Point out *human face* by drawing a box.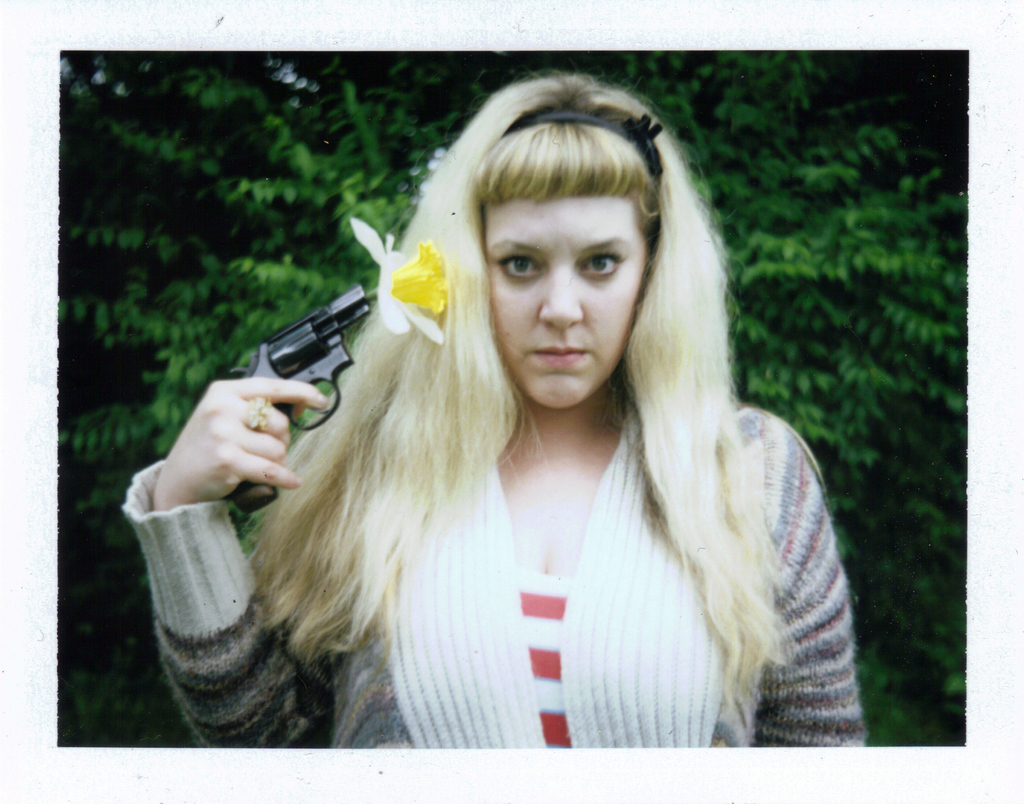
bbox=(484, 198, 650, 413).
